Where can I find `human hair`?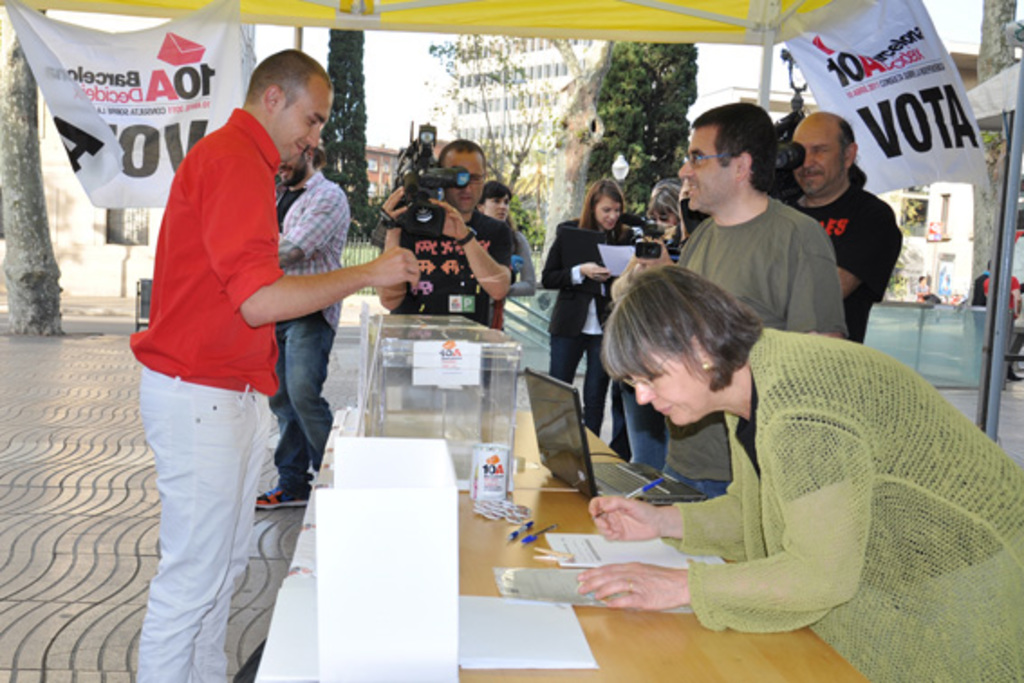
You can find it at box=[573, 175, 627, 237].
